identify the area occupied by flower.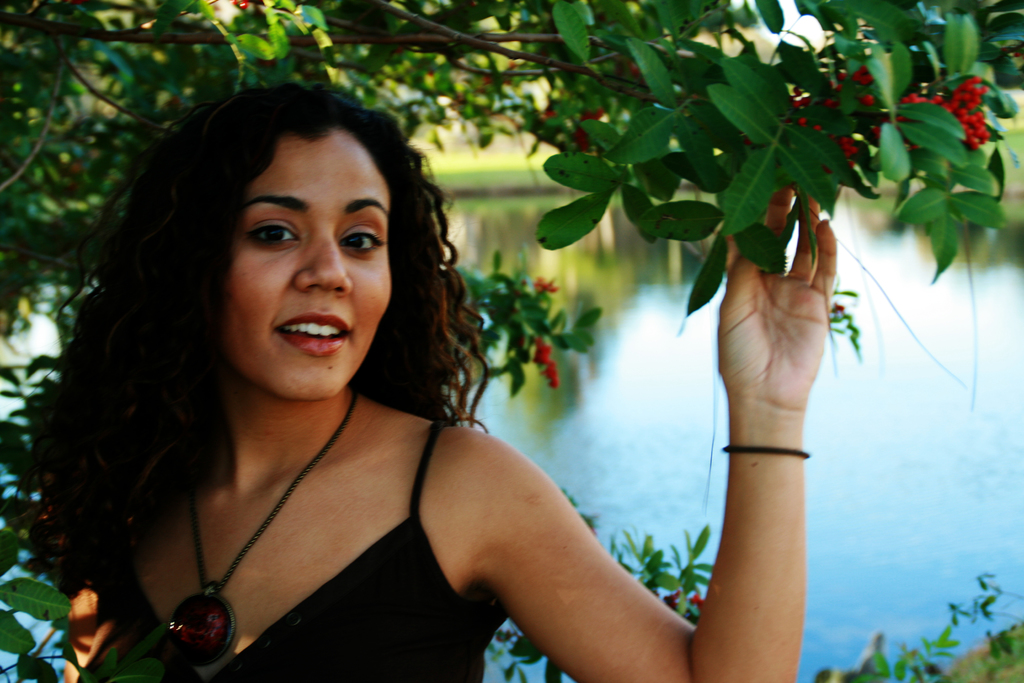
Area: detection(536, 280, 558, 293).
